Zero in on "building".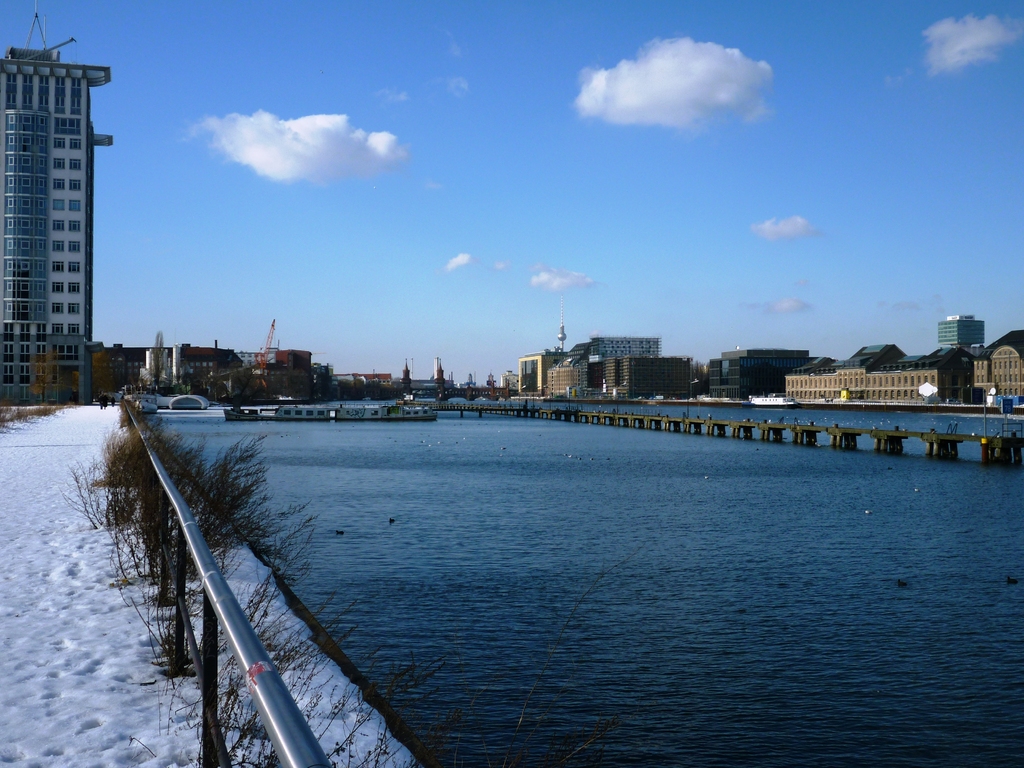
Zeroed in: 708, 349, 819, 399.
